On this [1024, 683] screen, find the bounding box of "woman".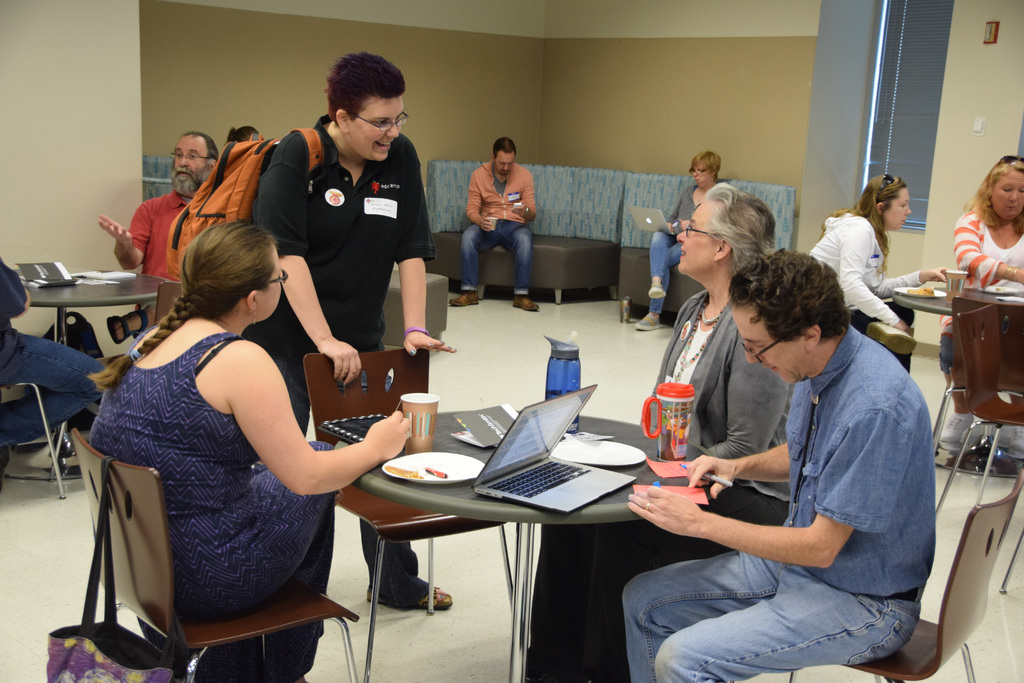
Bounding box: 795/172/952/372.
